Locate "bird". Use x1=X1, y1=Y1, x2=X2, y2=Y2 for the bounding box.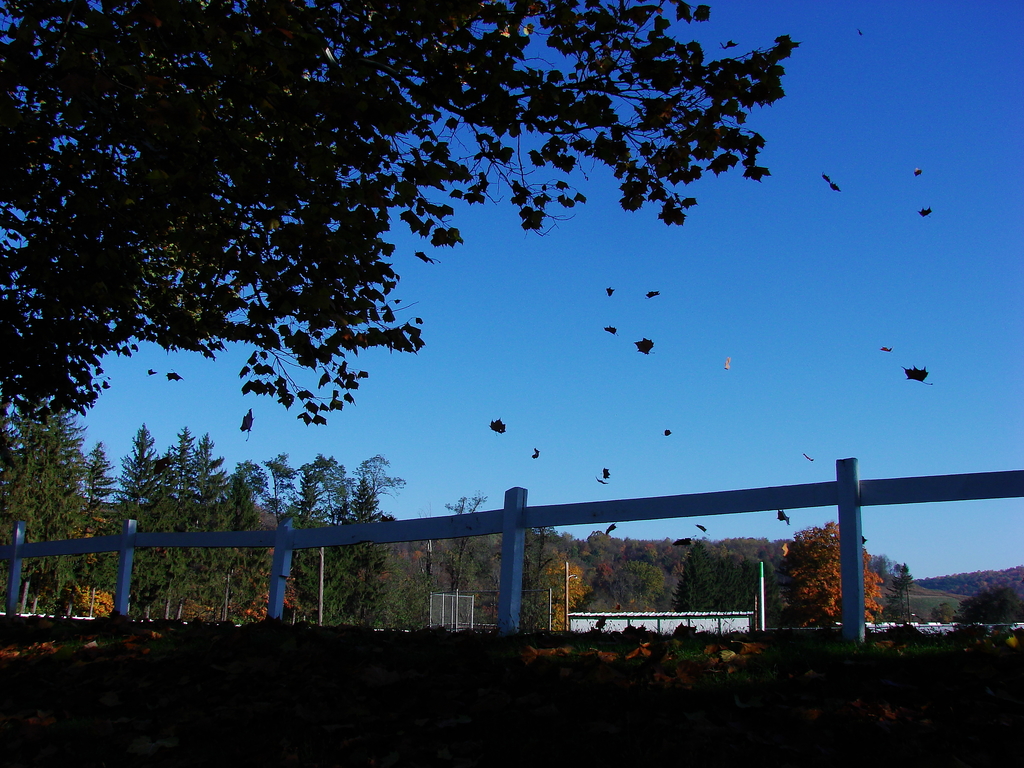
x1=826, y1=173, x2=845, y2=191.
